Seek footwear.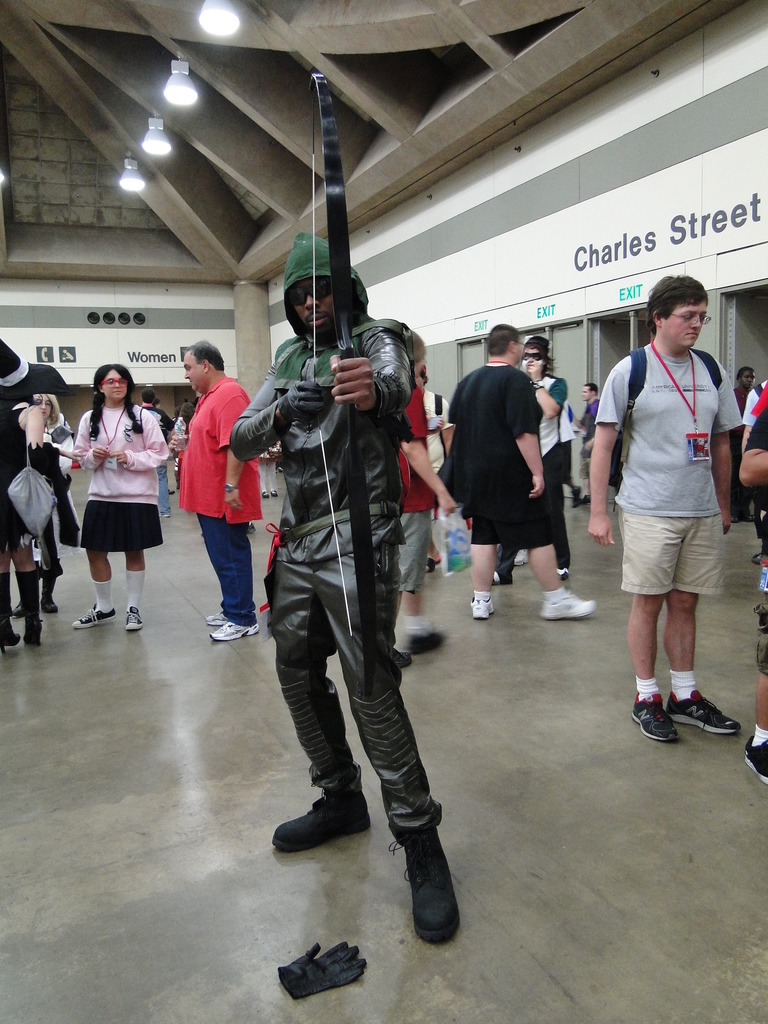
397, 634, 446, 657.
